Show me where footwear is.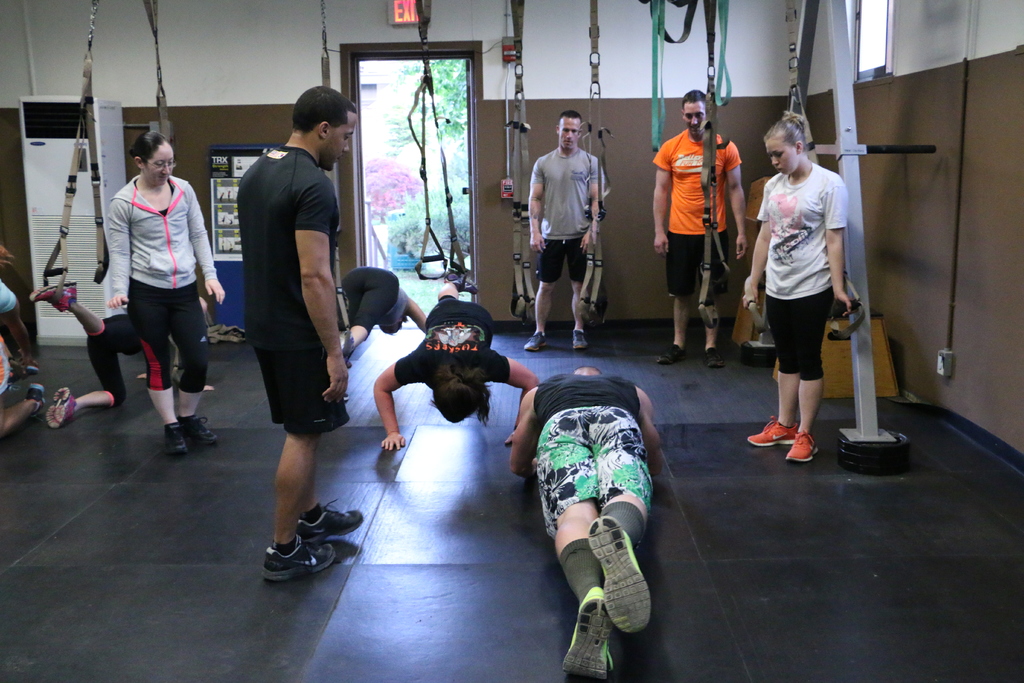
footwear is at bbox(189, 409, 222, 447).
